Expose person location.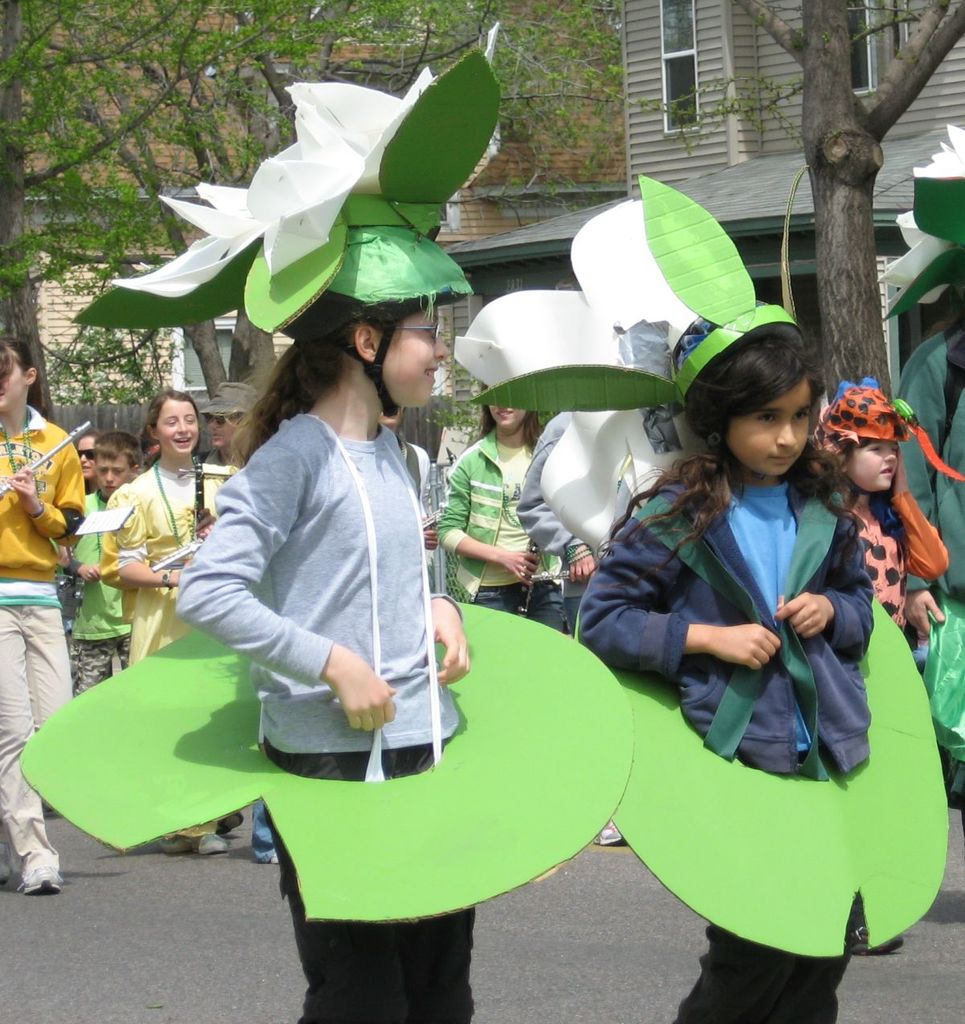
Exposed at x1=898, y1=117, x2=964, y2=812.
